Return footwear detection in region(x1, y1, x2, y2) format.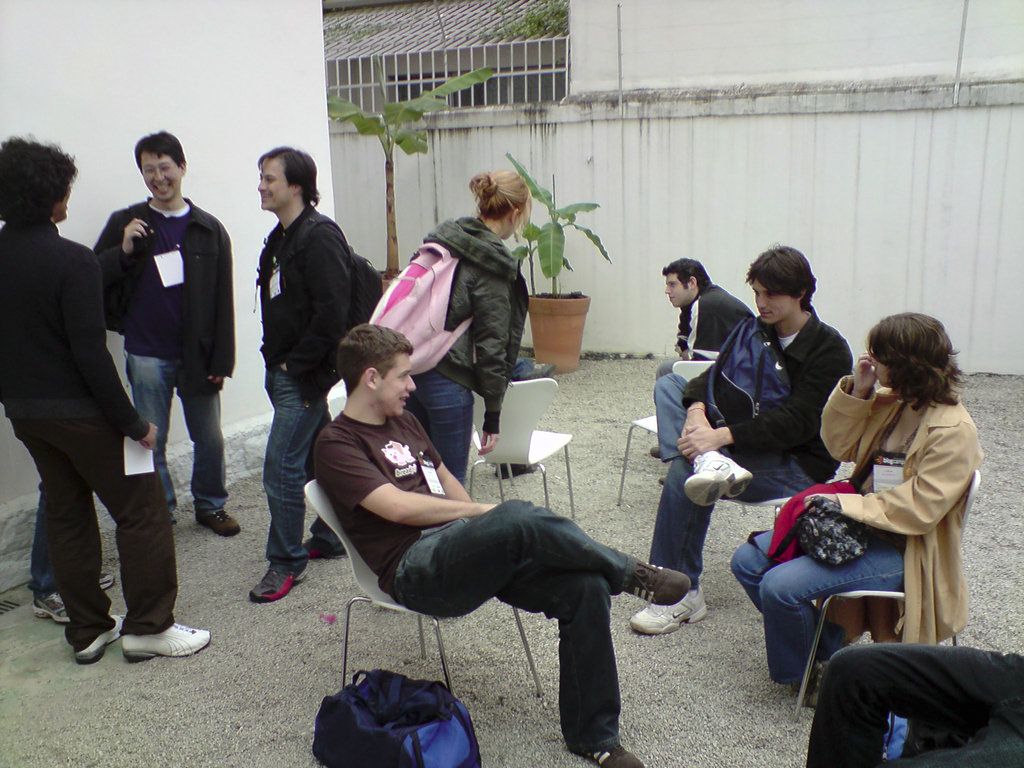
region(684, 451, 758, 511).
